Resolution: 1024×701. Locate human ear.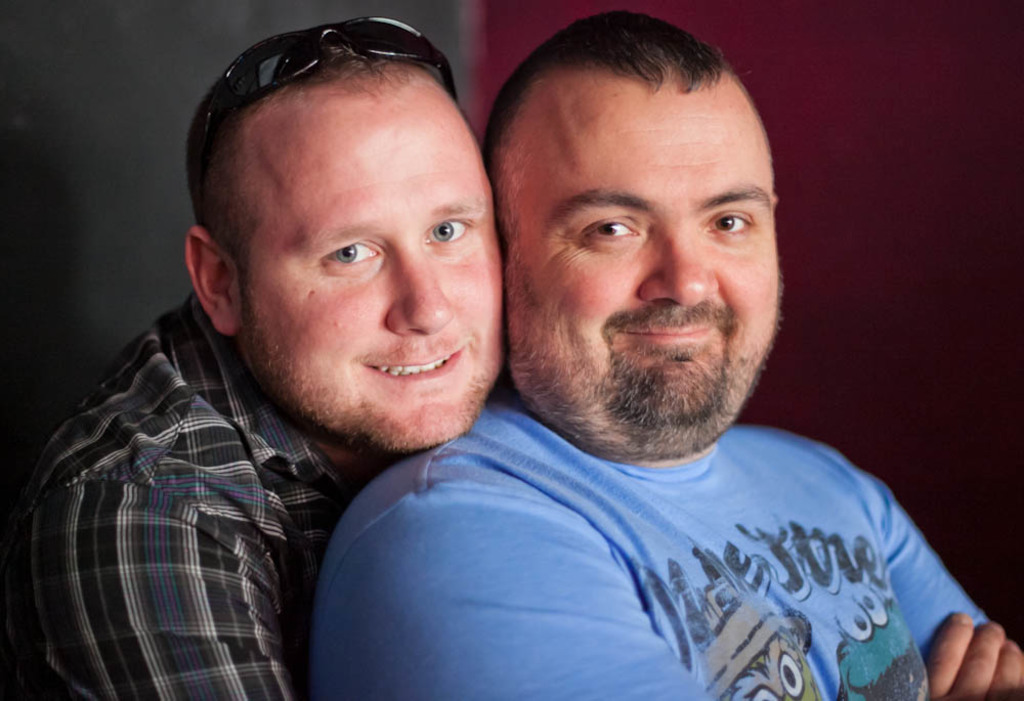
183, 228, 241, 333.
